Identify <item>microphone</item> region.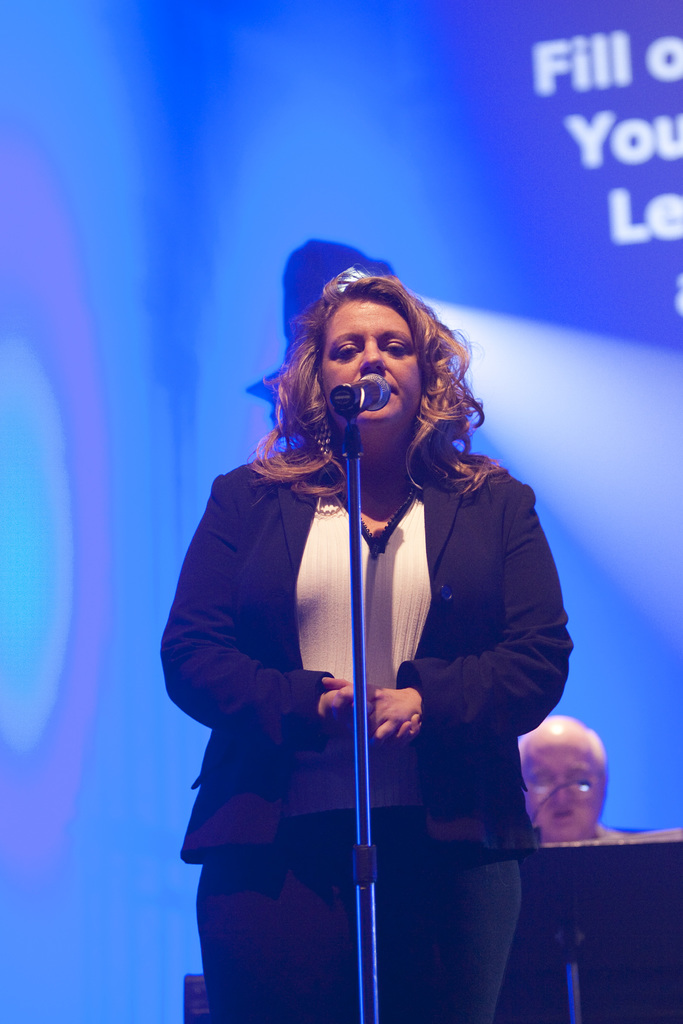
Region: (331, 369, 393, 411).
